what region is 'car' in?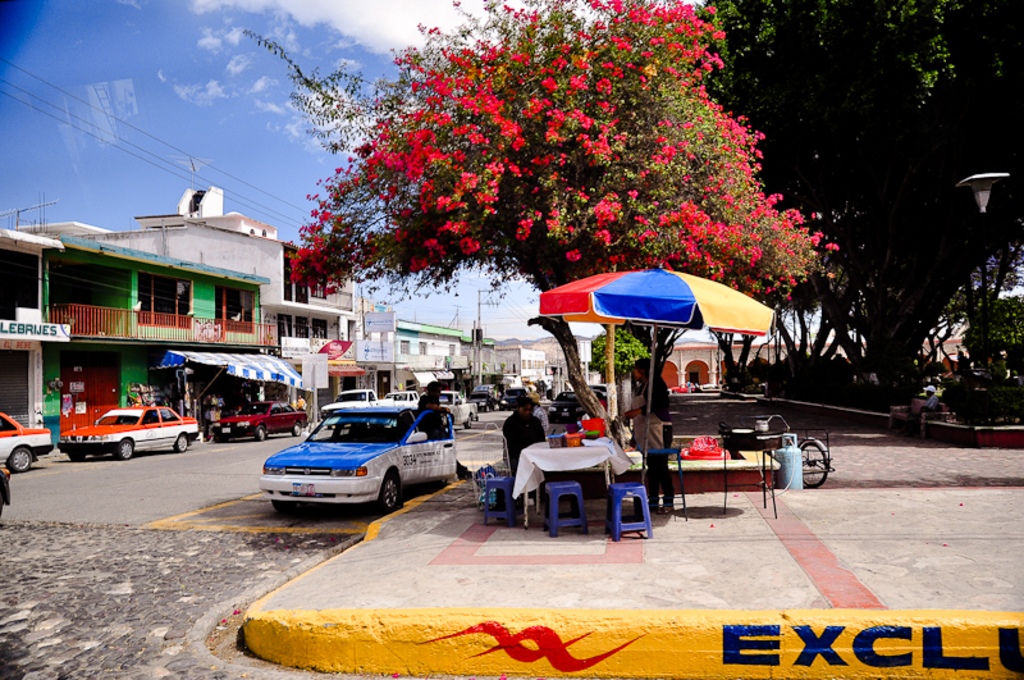
(462,376,521,421).
